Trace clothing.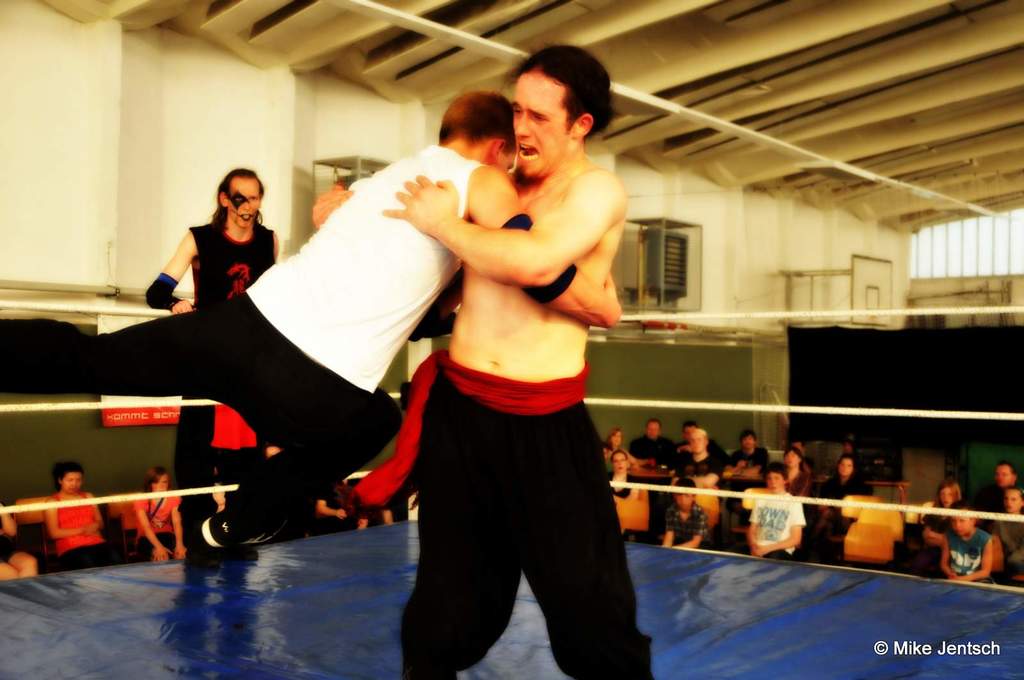
Traced to 947:525:989:583.
